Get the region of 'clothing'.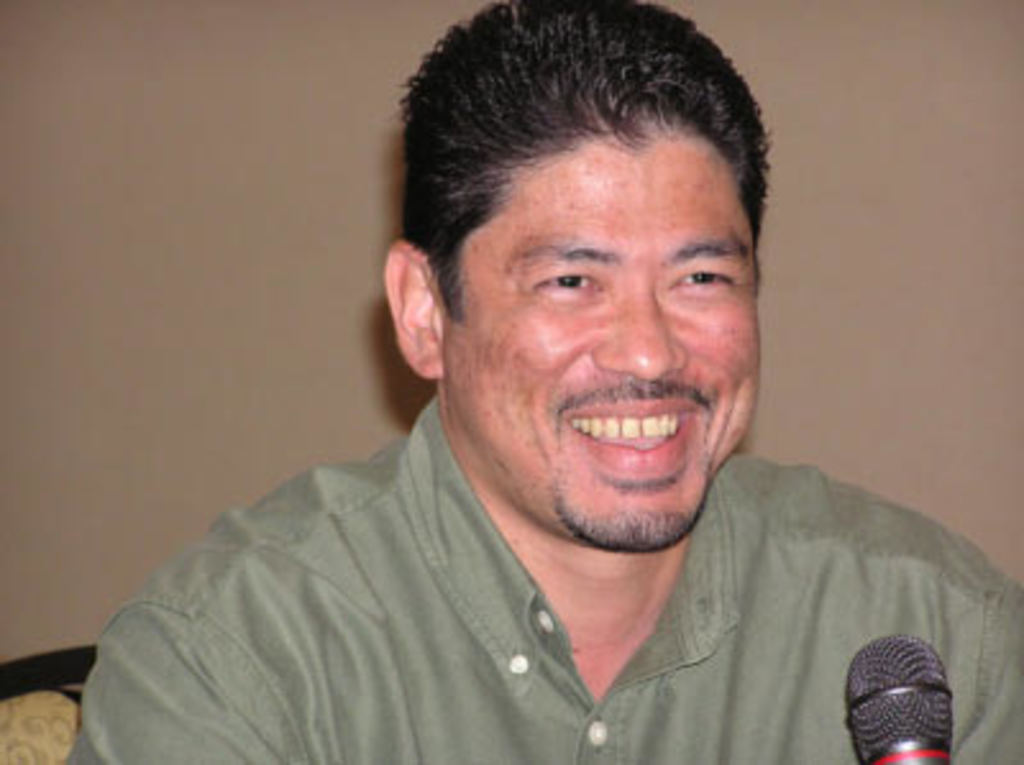
left=343, top=425, right=1001, bottom=760.
